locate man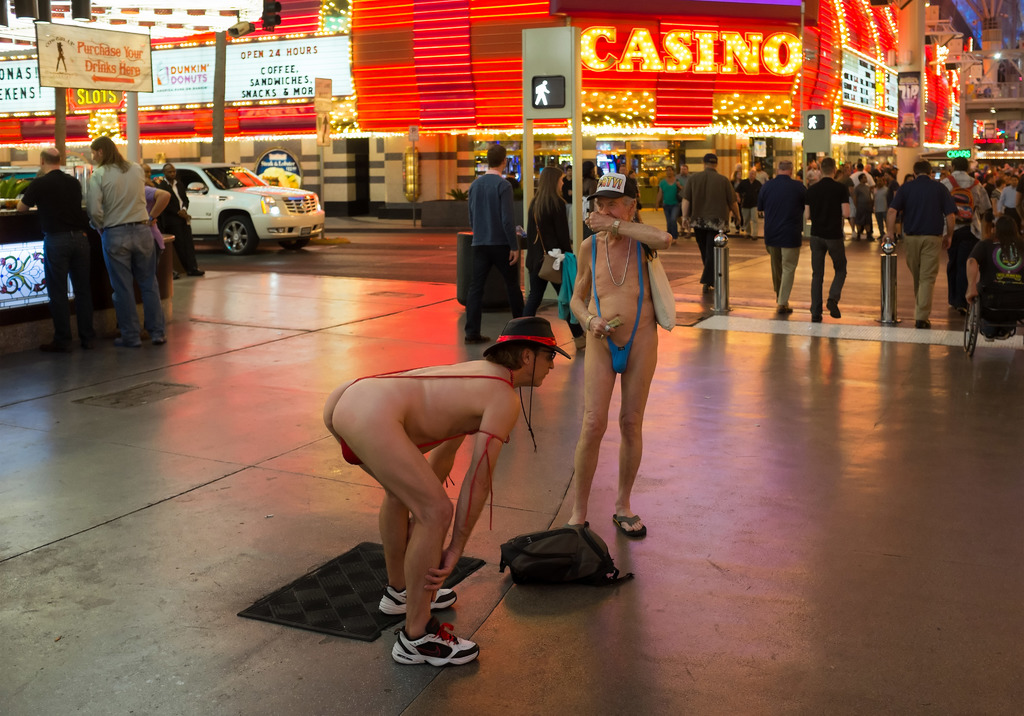
crop(675, 165, 697, 236)
